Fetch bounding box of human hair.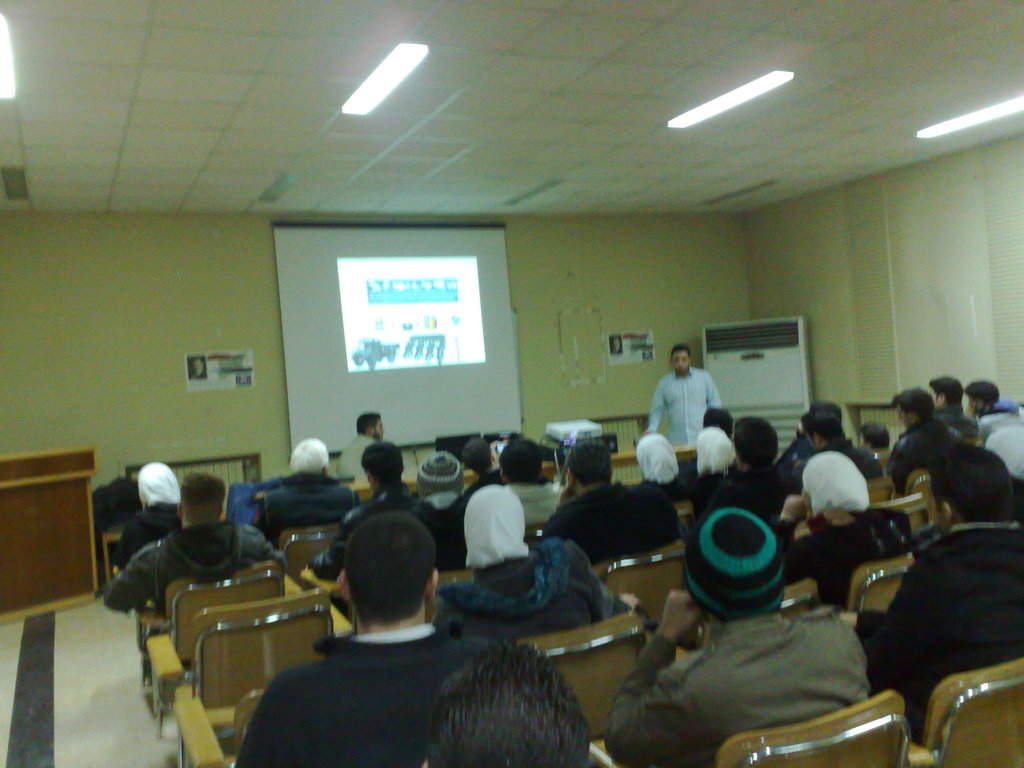
Bbox: [x1=926, y1=375, x2=971, y2=415].
